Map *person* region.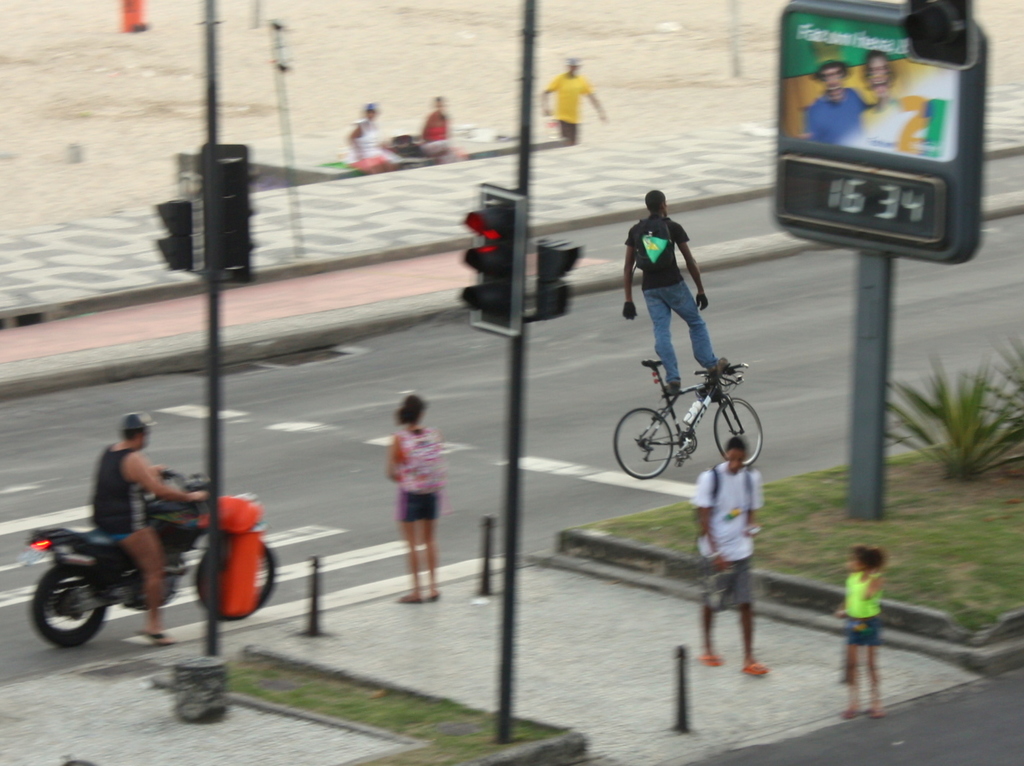
Mapped to l=539, t=55, r=602, b=142.
